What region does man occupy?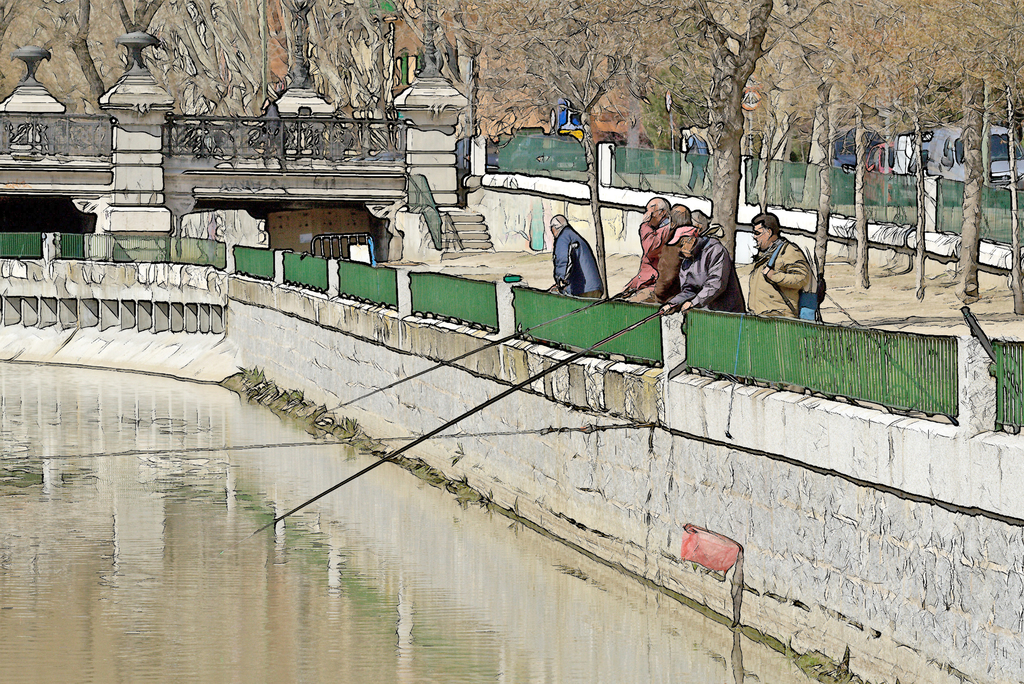
[left=616, top=196, right=670, bottom=308].
